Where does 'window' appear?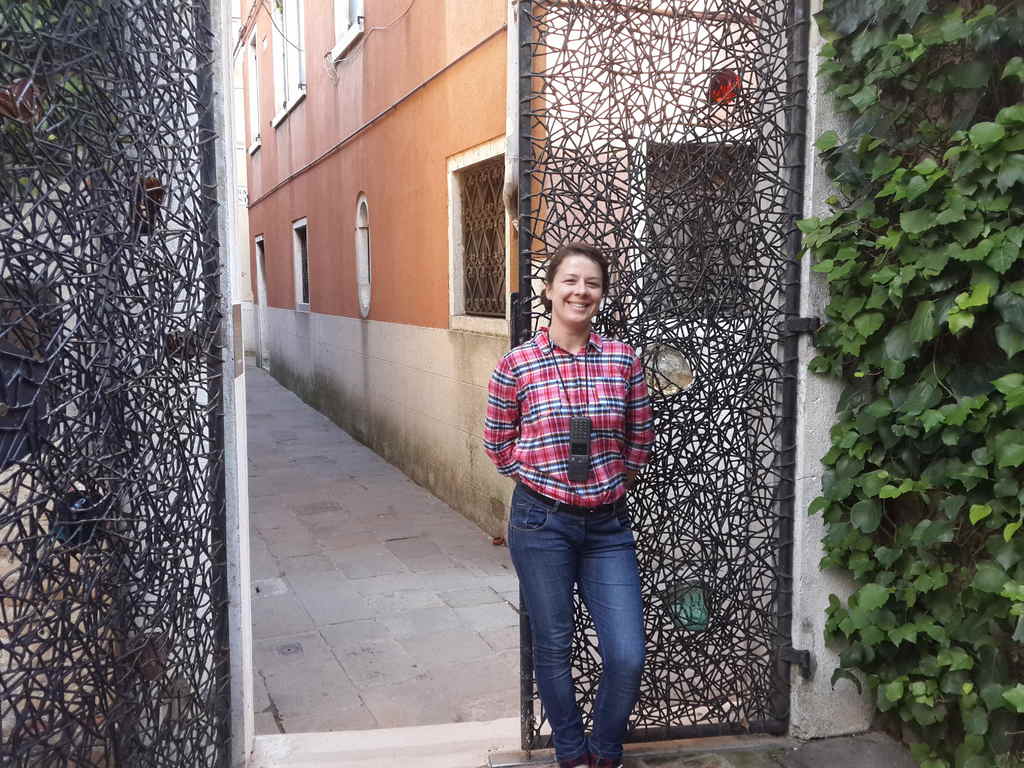
Appears at rect(358, 196, 368, 323).
